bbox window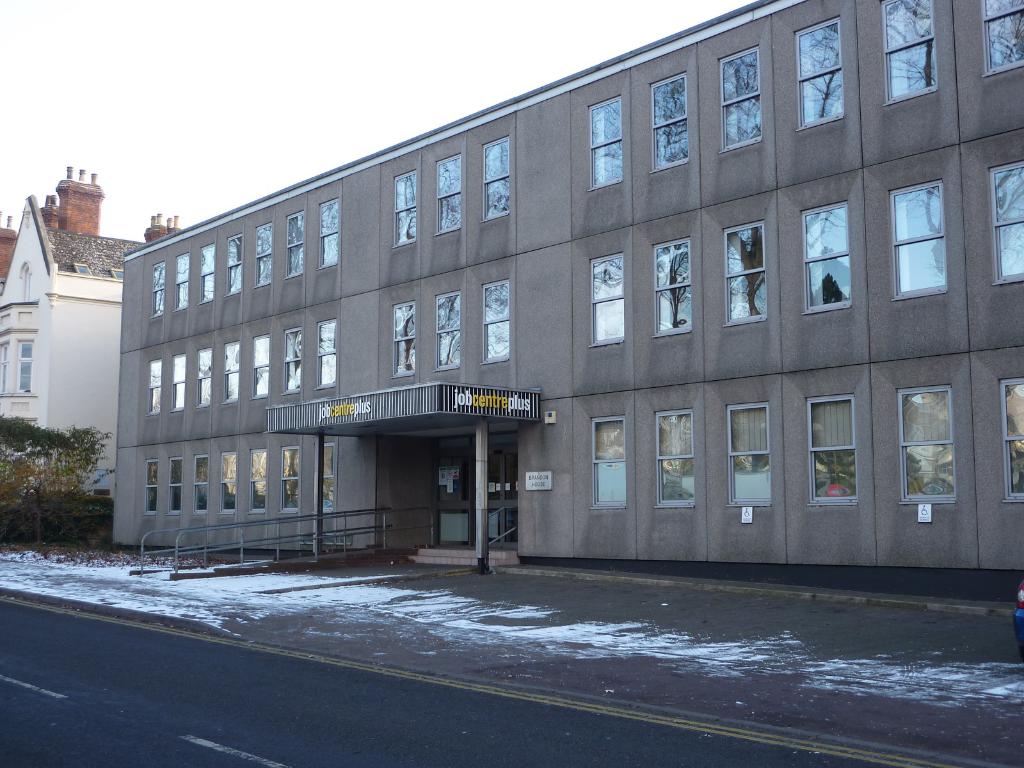
280,445,297,512
